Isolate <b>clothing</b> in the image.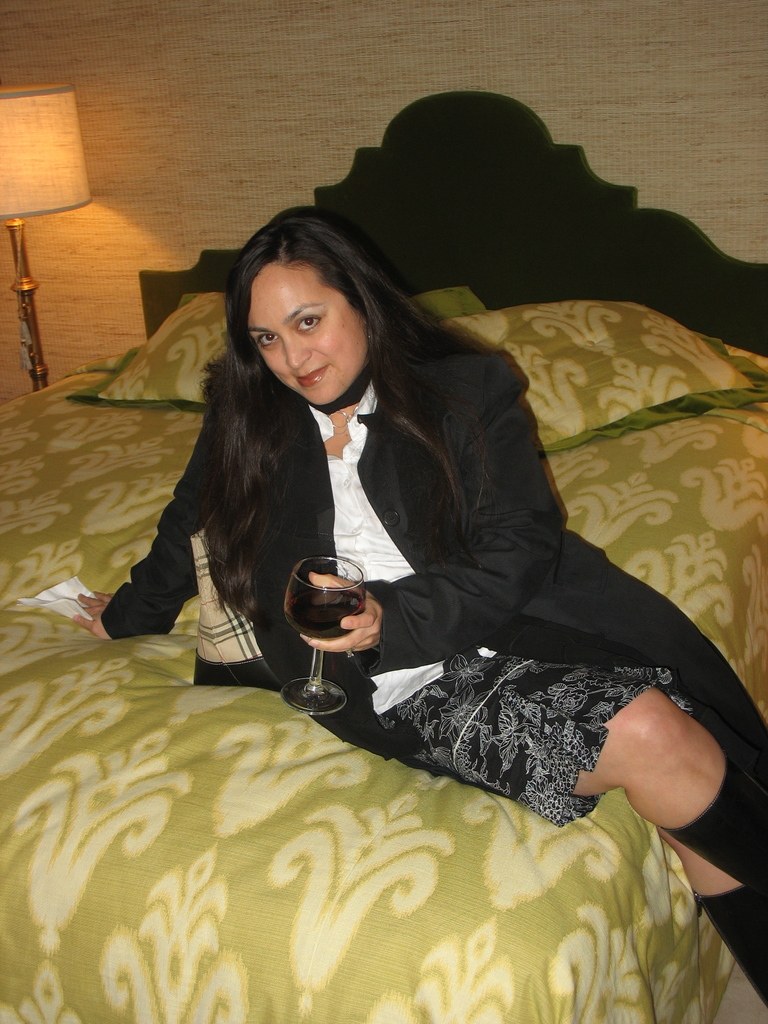
Isolated region: (x1=149, y1=315, x2=739, y2=838).
